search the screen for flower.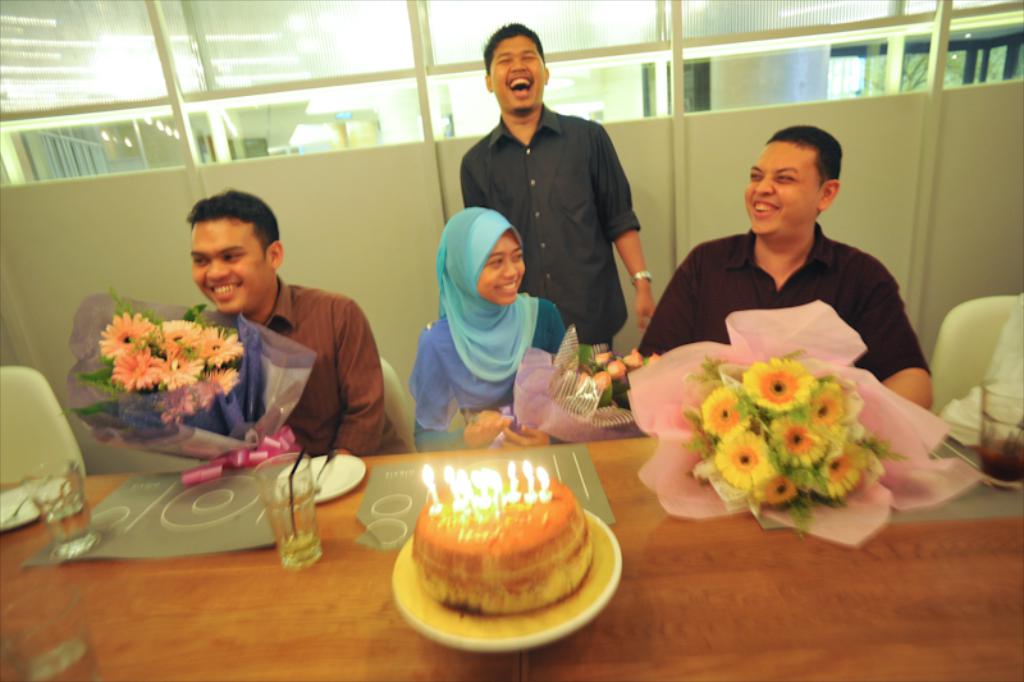
Found at (803, 381, 851, 426).
